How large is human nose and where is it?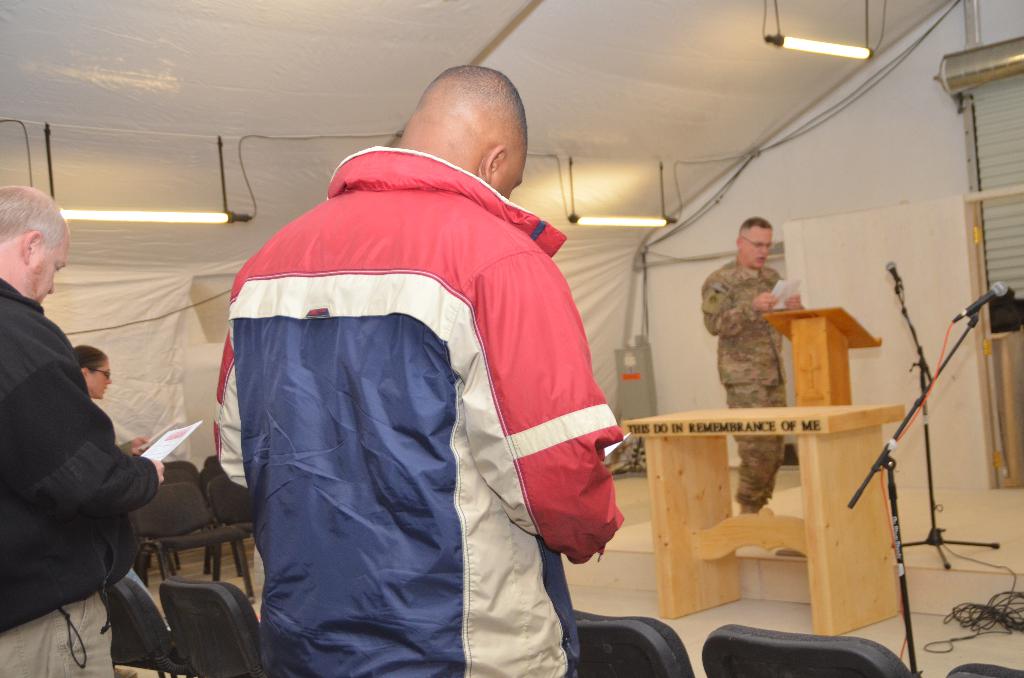
Bounding box: [761, 246, 767, 254].
